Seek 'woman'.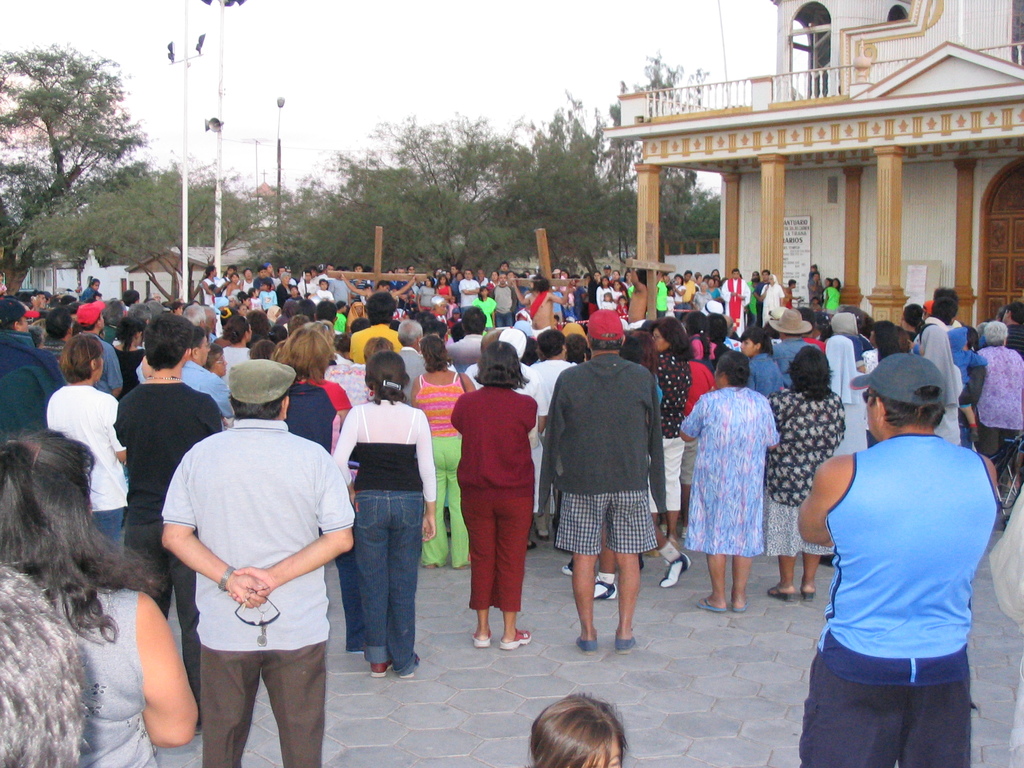
l=407, t=331, r=474, b=573.
